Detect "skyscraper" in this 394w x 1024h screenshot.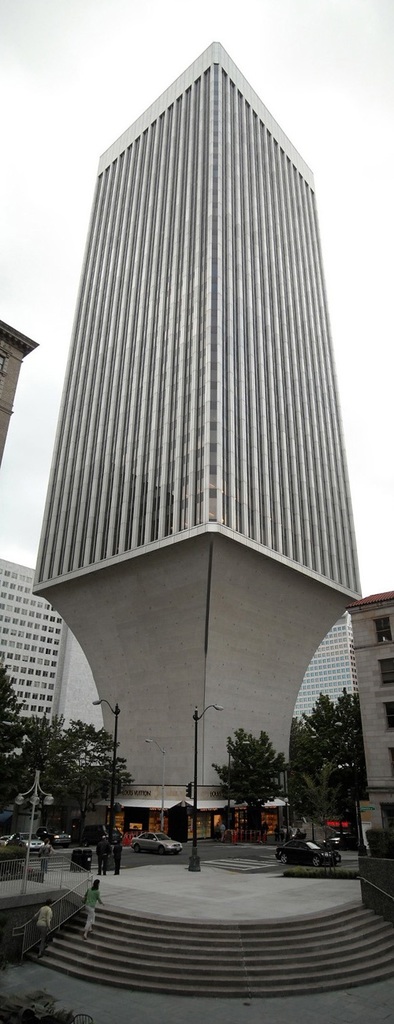
Detection: crop(284, 616, 347, 736).
